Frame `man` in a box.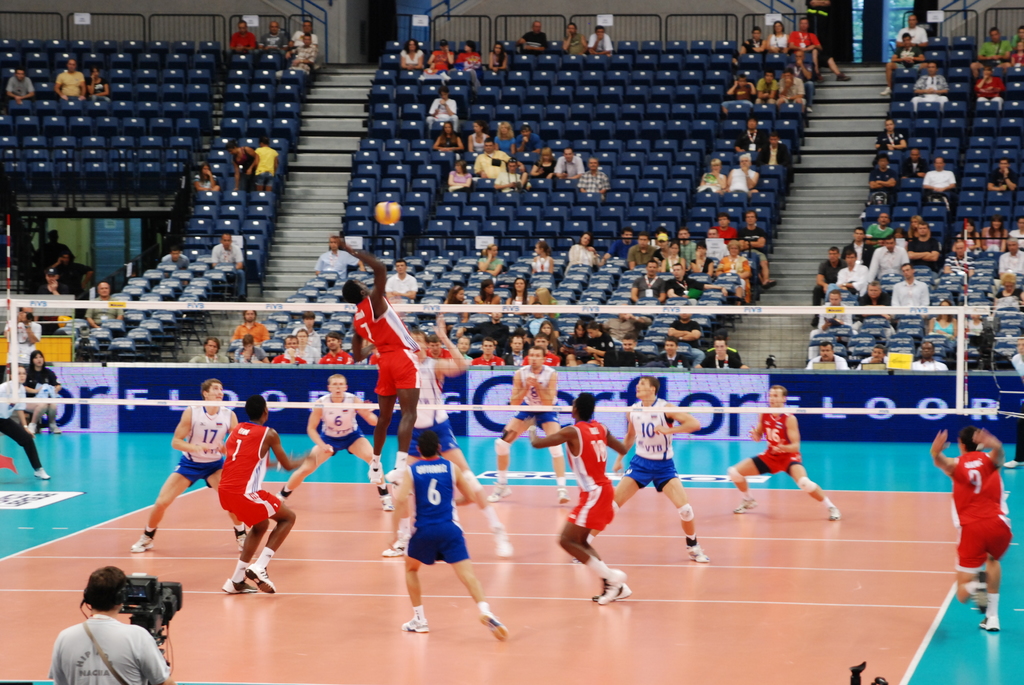
735,212,776,283.
